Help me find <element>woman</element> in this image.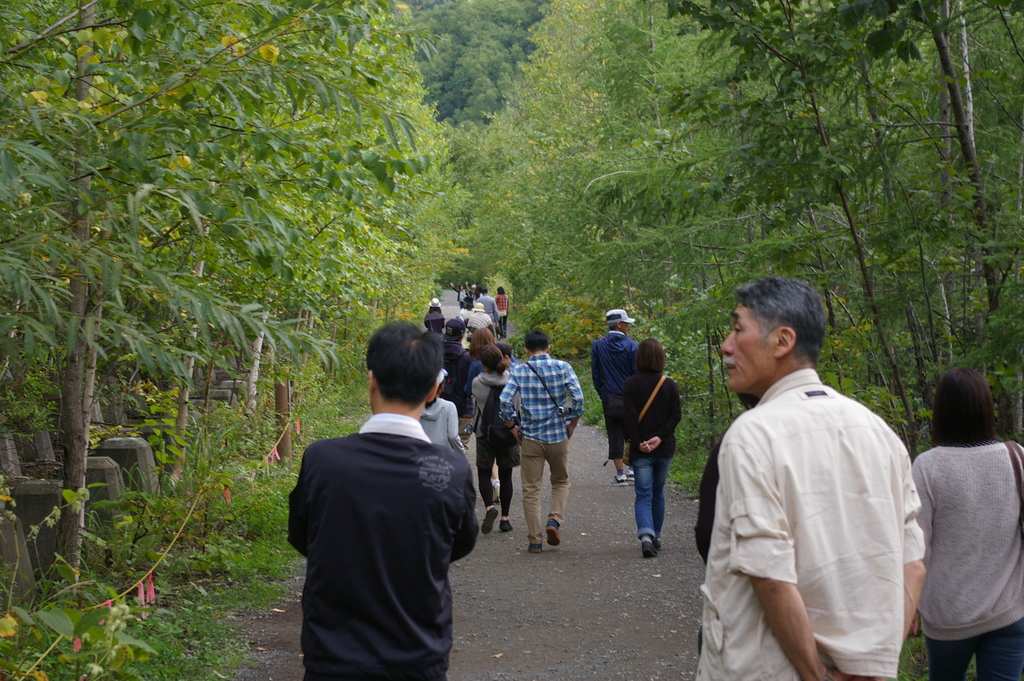
Found it: 420/295/447/334.
